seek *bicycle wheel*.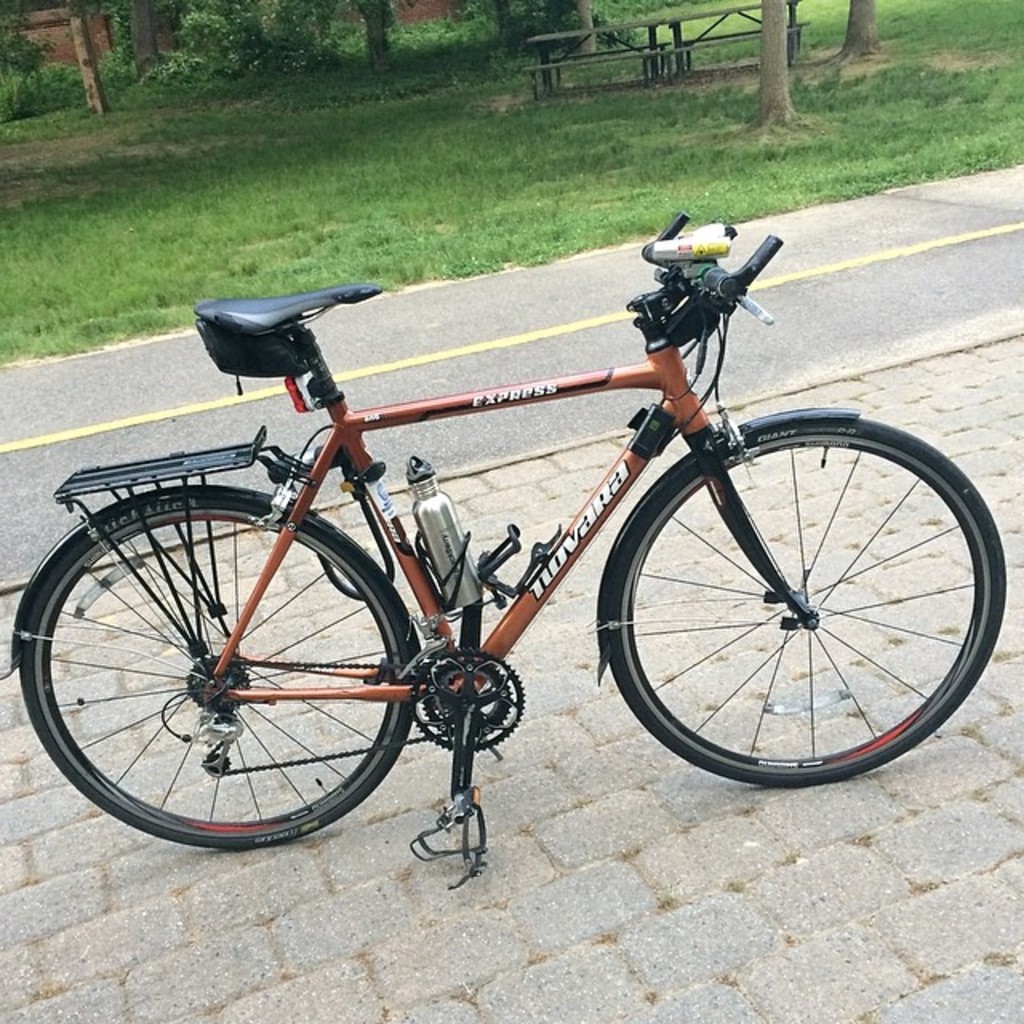
598, 418, 1005, 786.
